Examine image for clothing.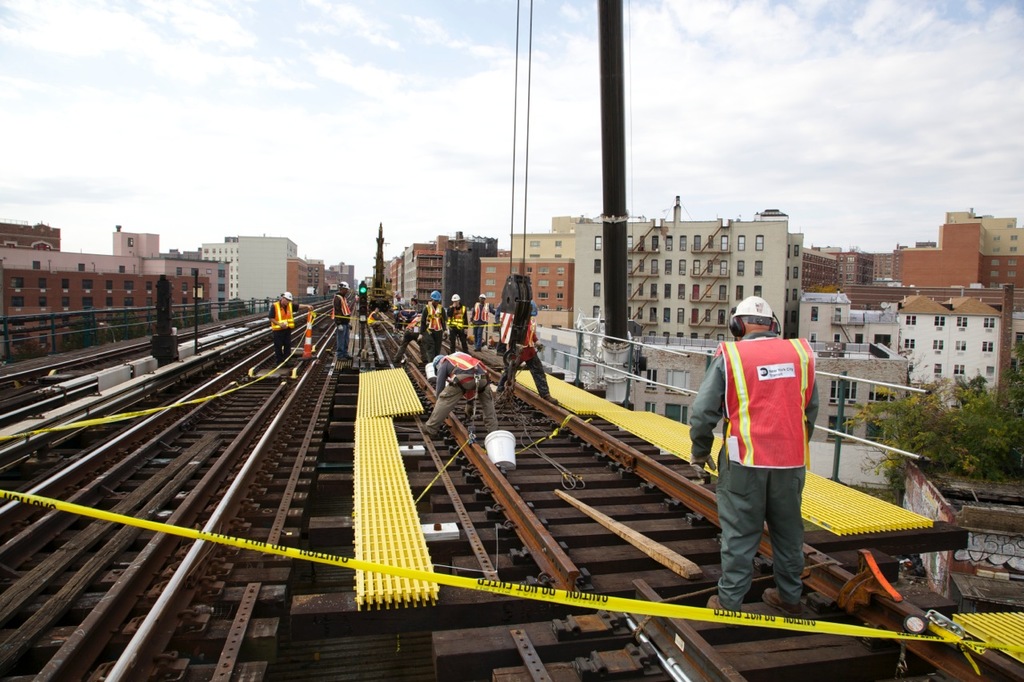
Examination result: [442, 307, 470, 346].
